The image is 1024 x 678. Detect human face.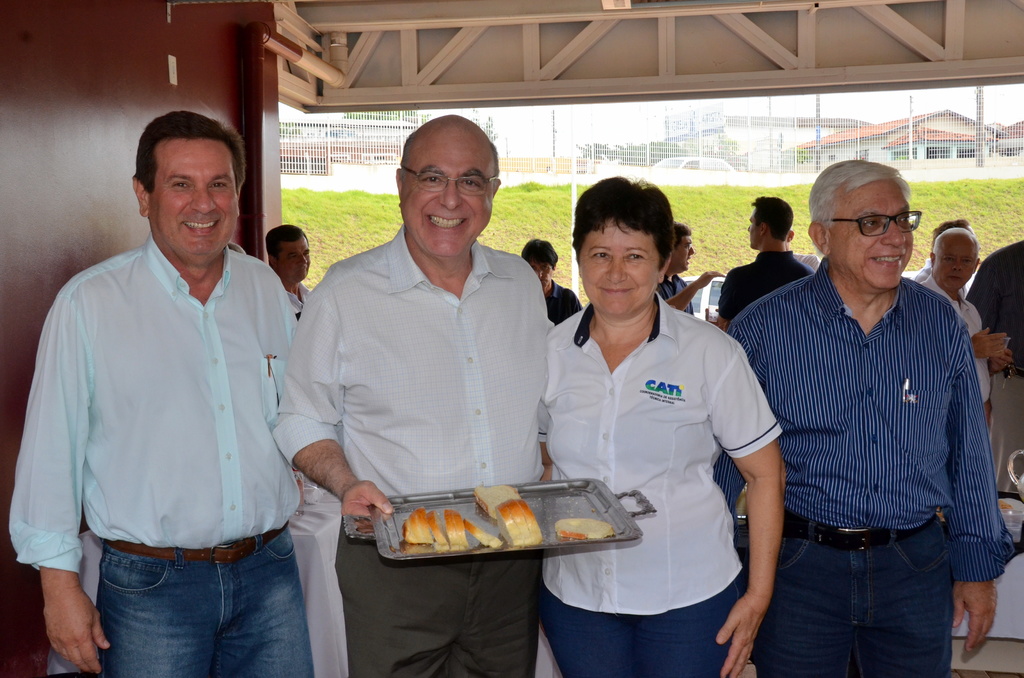
Detection: x1=530, y1=265, x2=551, y2=290.
